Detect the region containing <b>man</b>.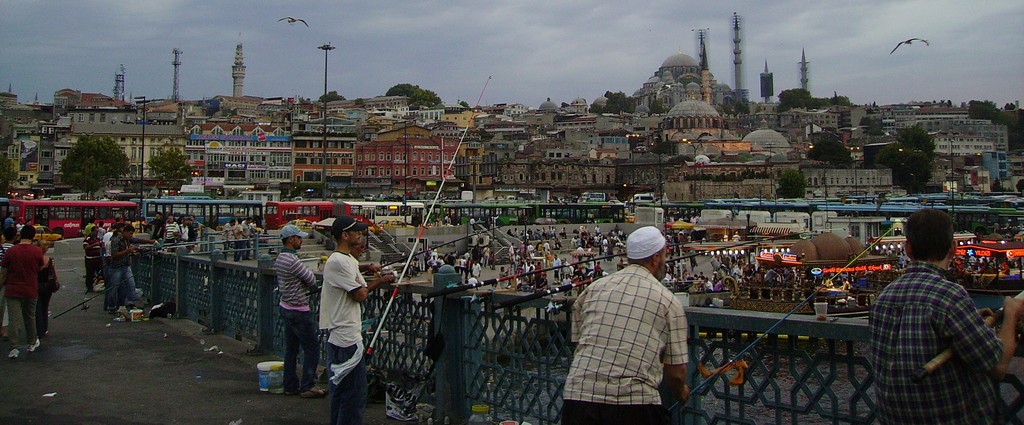
select_region(274, 224, 330, 396).
